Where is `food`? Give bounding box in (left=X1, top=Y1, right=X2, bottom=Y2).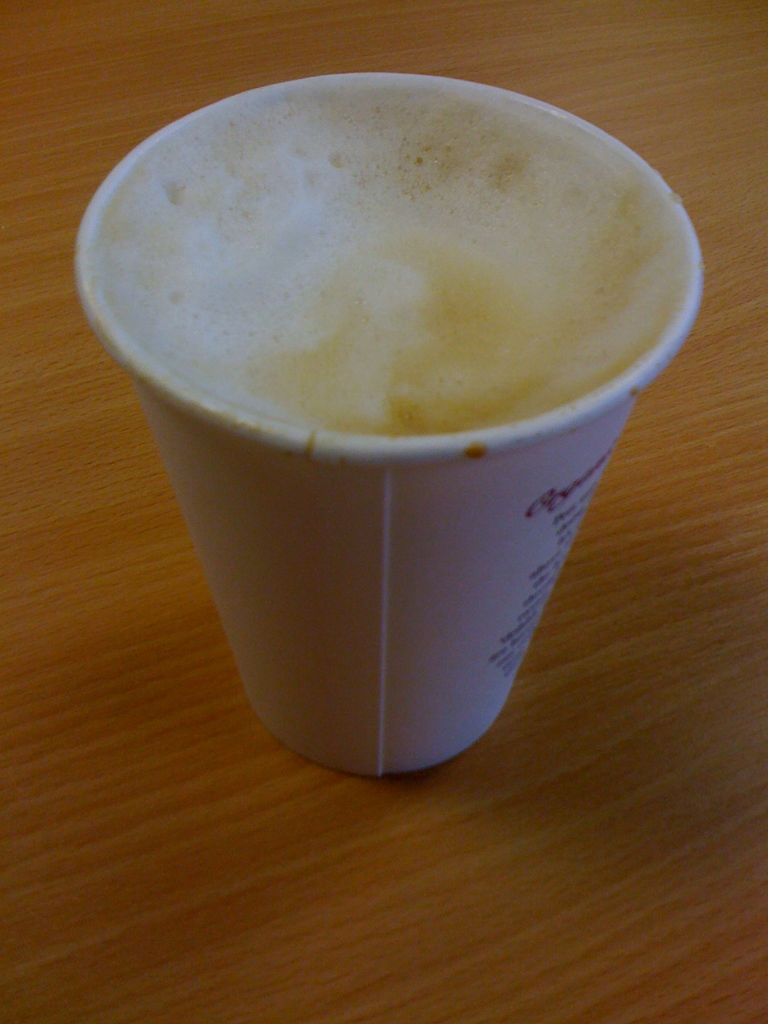
(left=112, top=84, right=678, bottom=435).
